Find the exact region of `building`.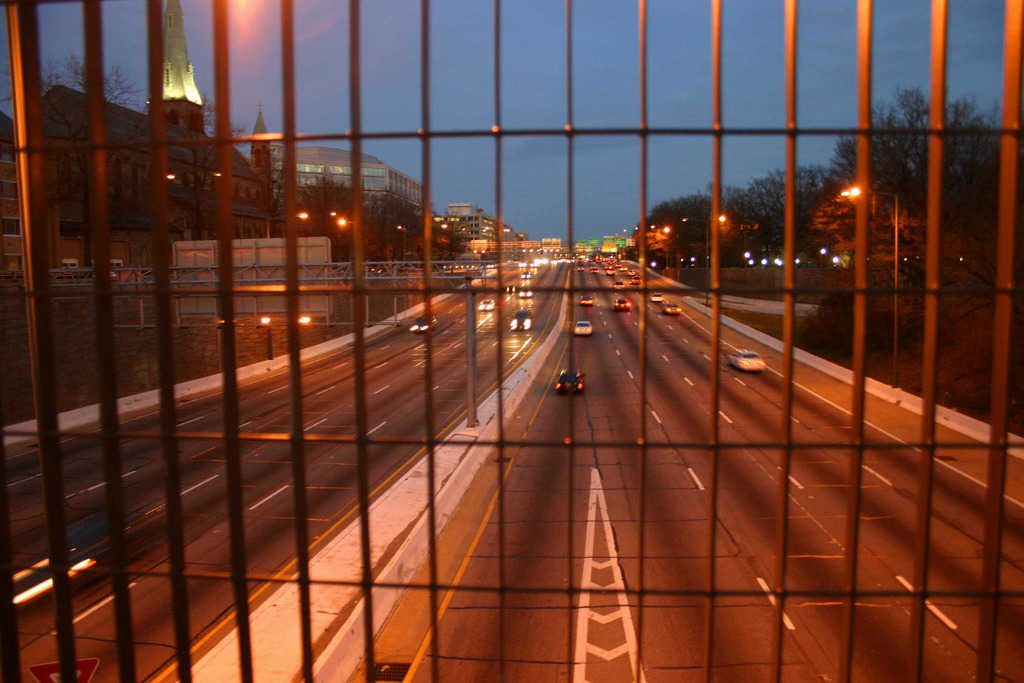
Exact region: x1=524 y1=242 x2=544 y2=255.
